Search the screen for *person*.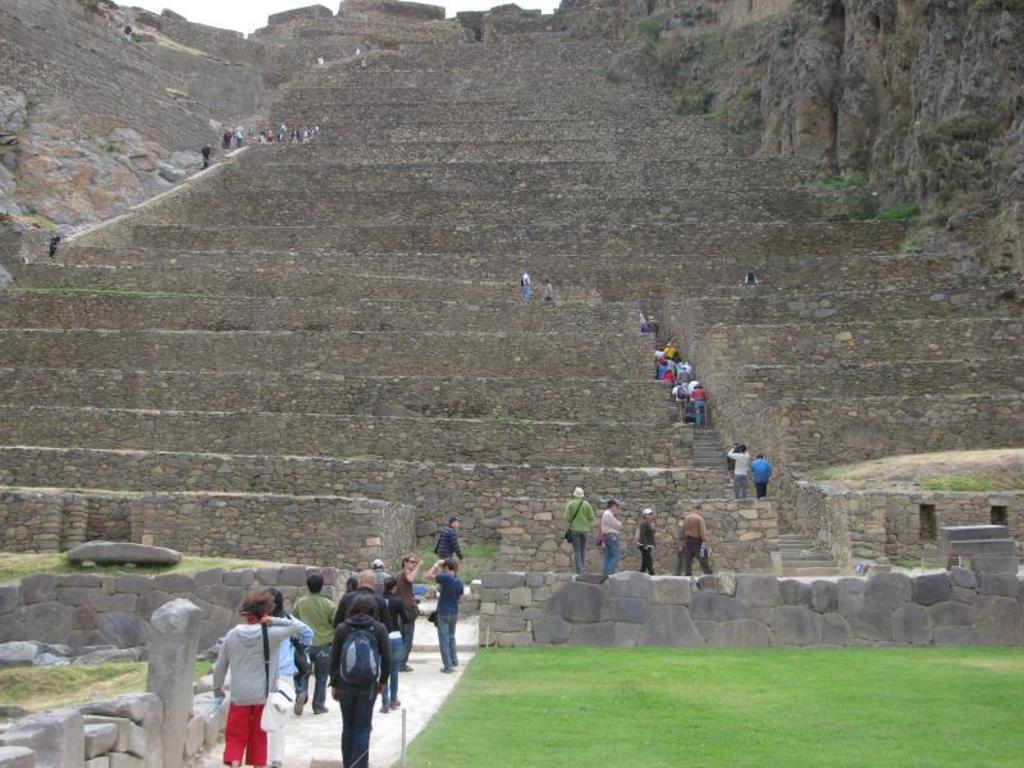
Found at bbox=[750, 452, 777, 499].
